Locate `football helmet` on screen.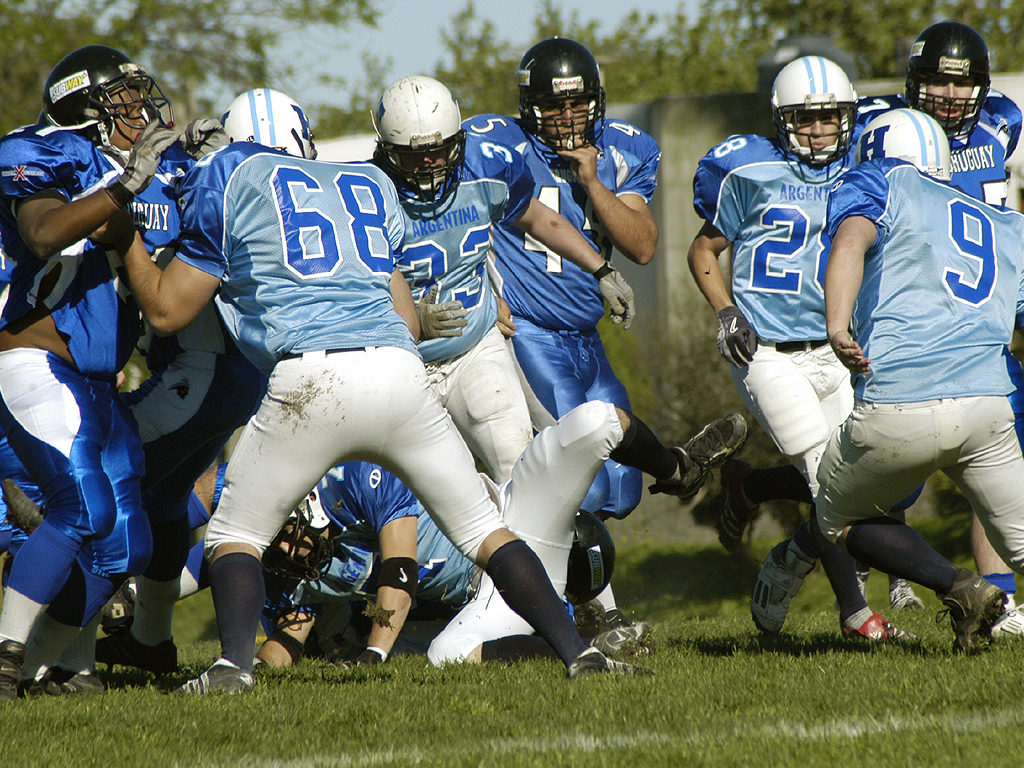
On screen at [x1=900, y1=20, x2=991, y2=150].
